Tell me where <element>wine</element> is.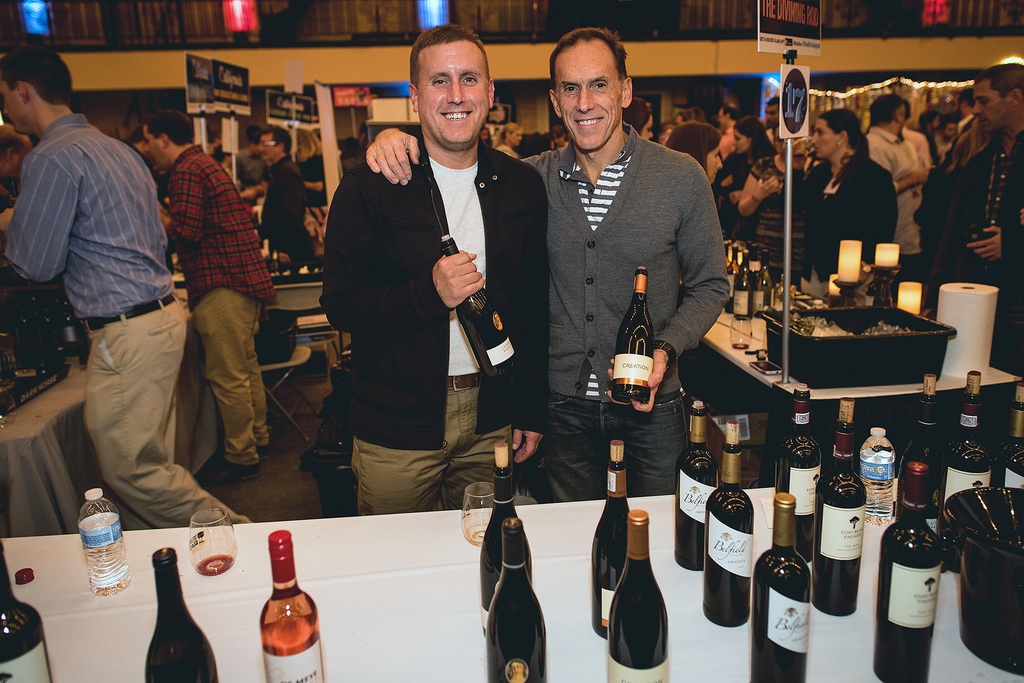
<element>wine</element> is at [left=196, top=555, right=234, bottom=576].
